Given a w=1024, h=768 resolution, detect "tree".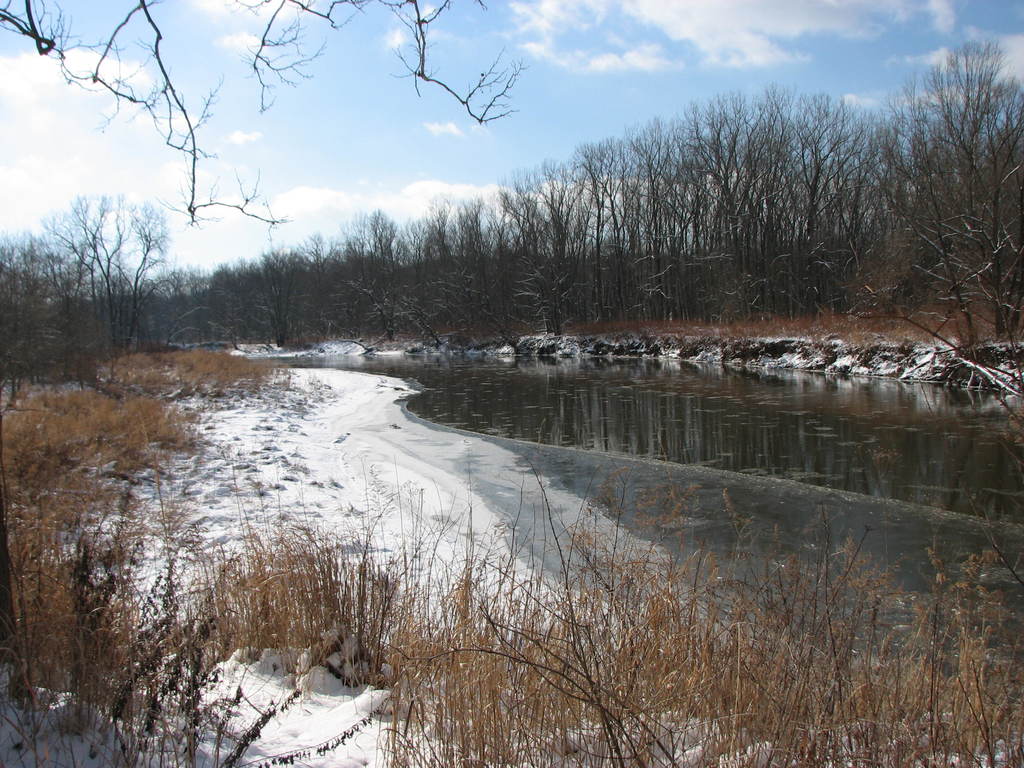
[x1=0, y1=2, x2=531, y2=651].
